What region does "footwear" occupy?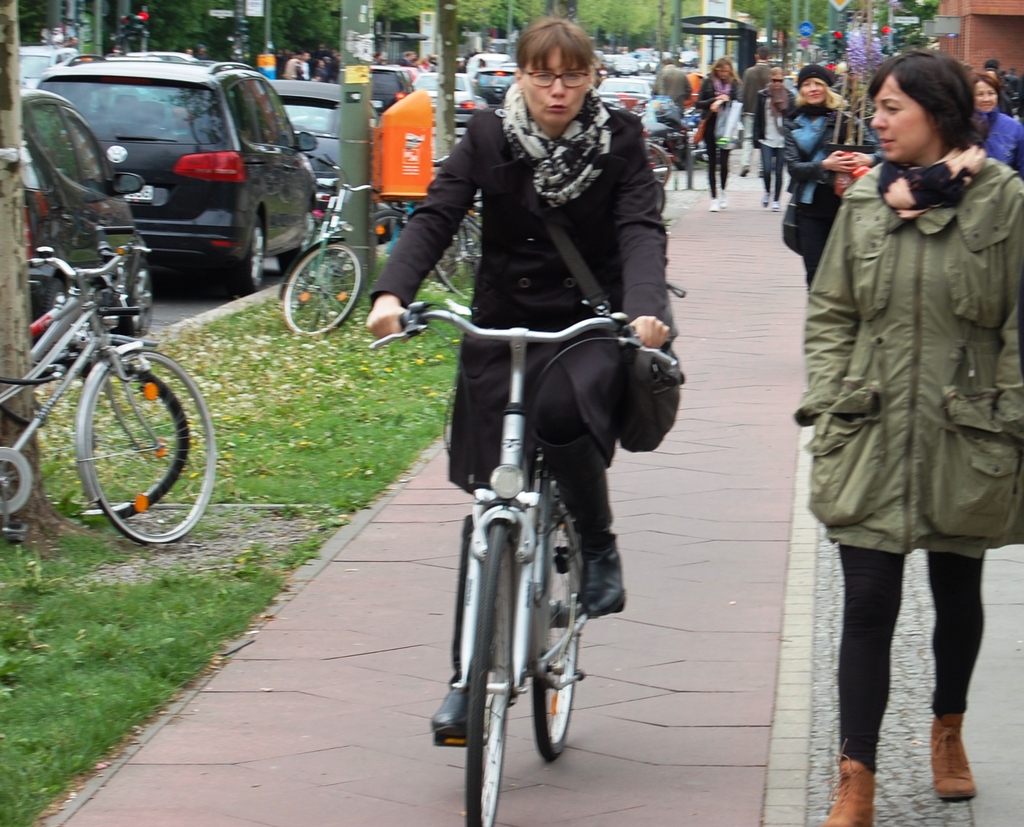
706:196:717:212.
